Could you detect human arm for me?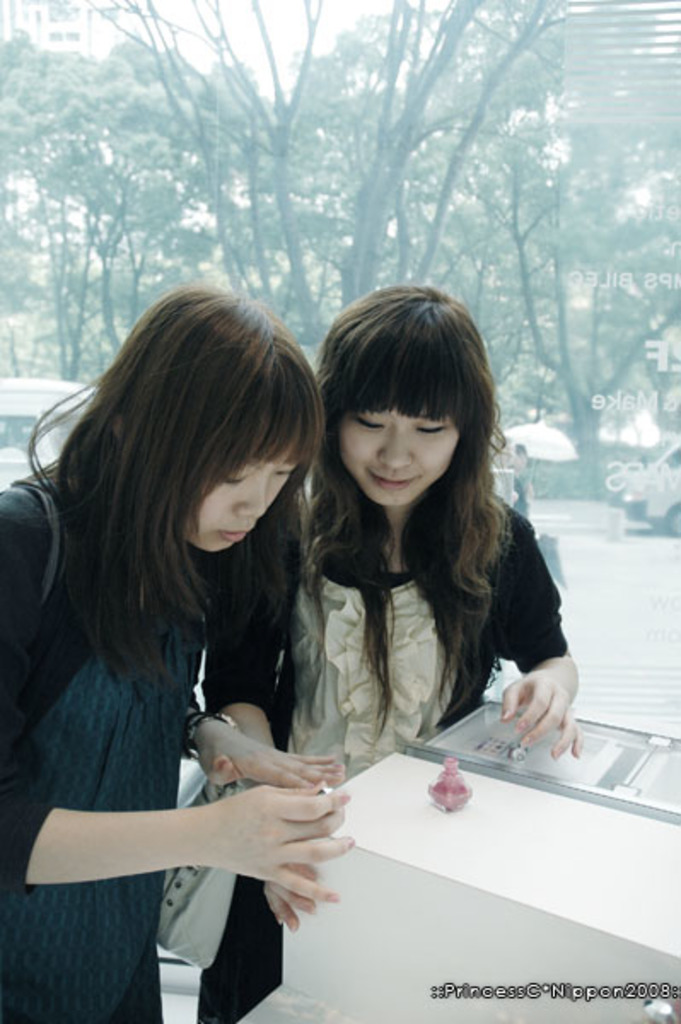
Detection result: detection(490, 509, 580, 761).
